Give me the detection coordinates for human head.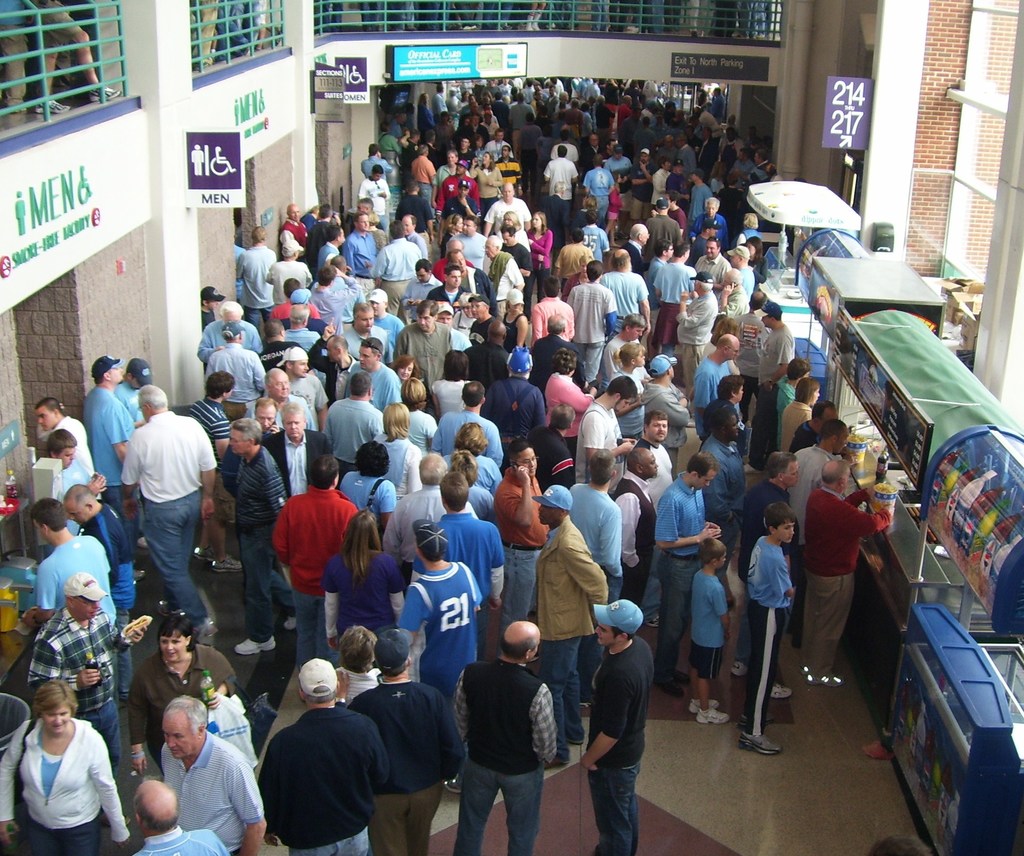
bbox(31, 676, 79, 736).
